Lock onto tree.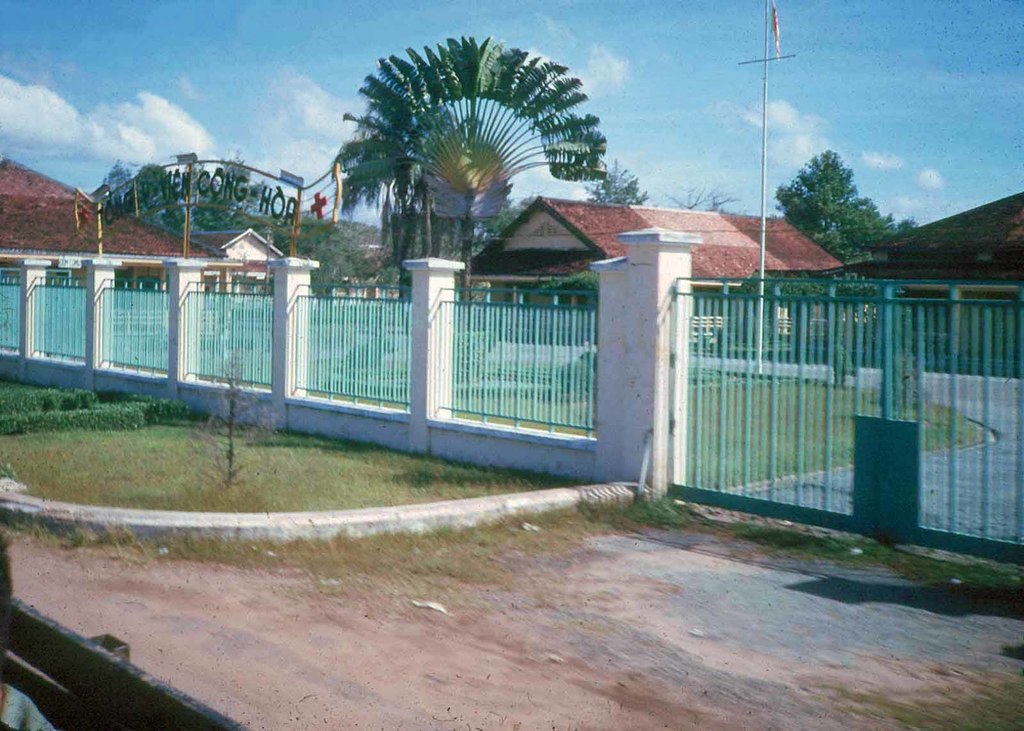
Locked: [left=580, top=161, right=651, bottom=209].
